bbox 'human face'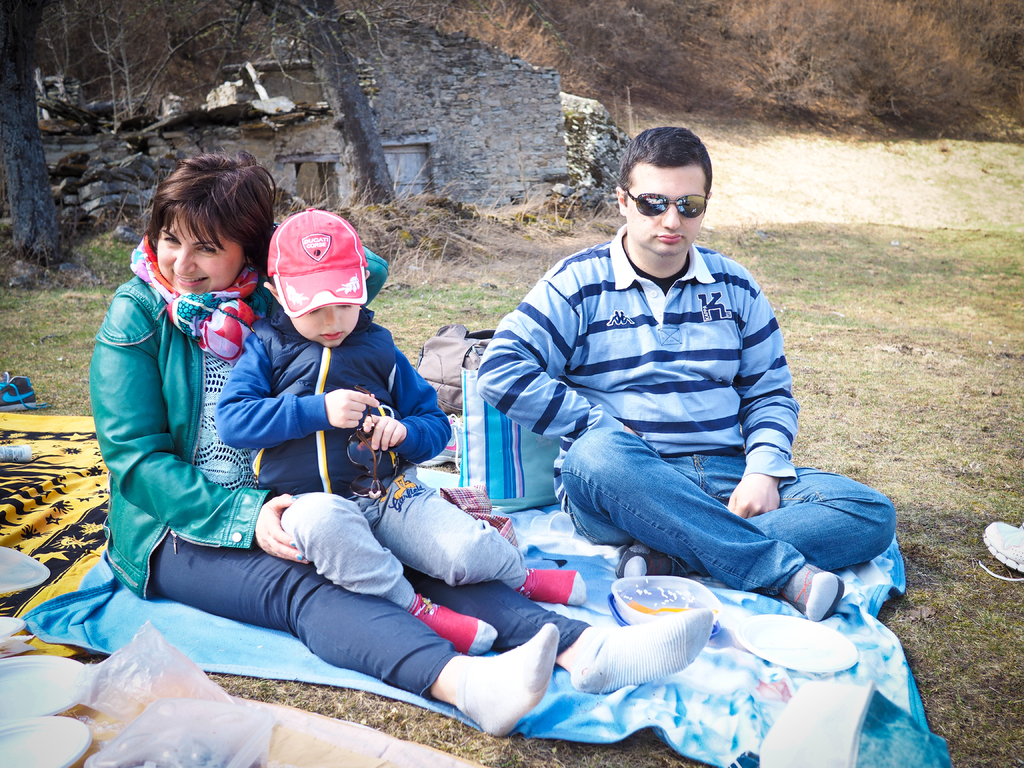
rect(292, 303, 358, 349)
